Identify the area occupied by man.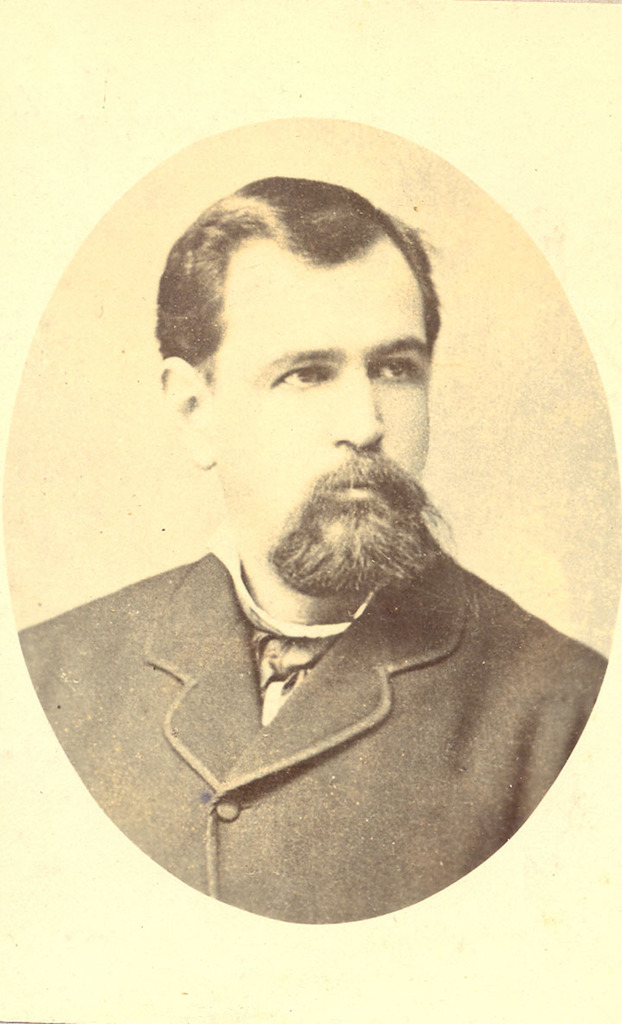
Area: crop(49, 144, 597, 890).
